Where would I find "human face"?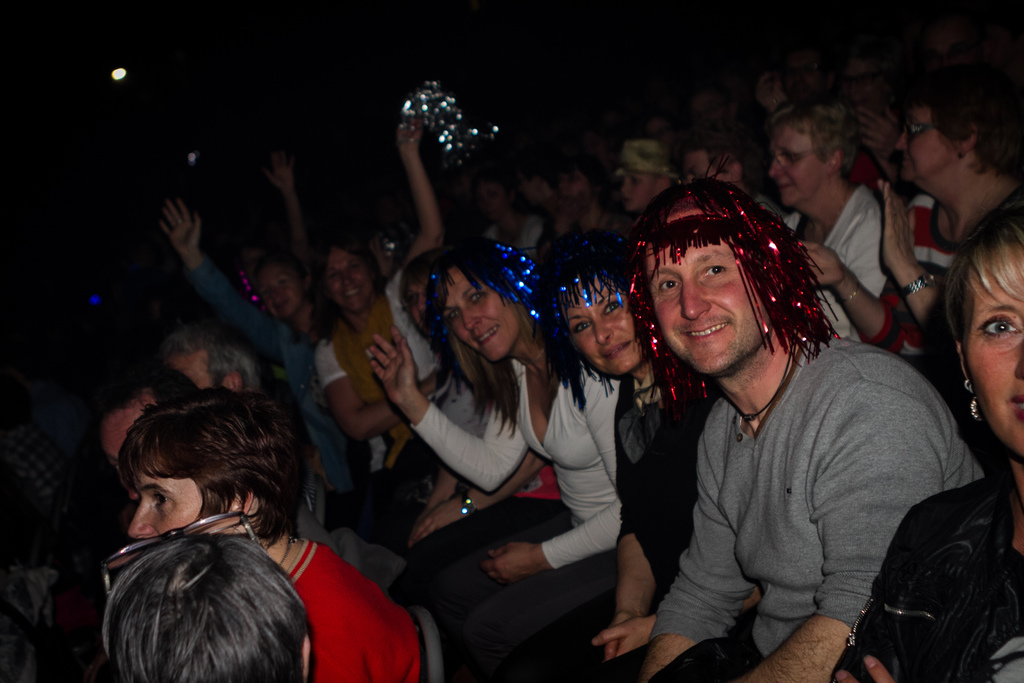
At (323, 249, 378, 310).
